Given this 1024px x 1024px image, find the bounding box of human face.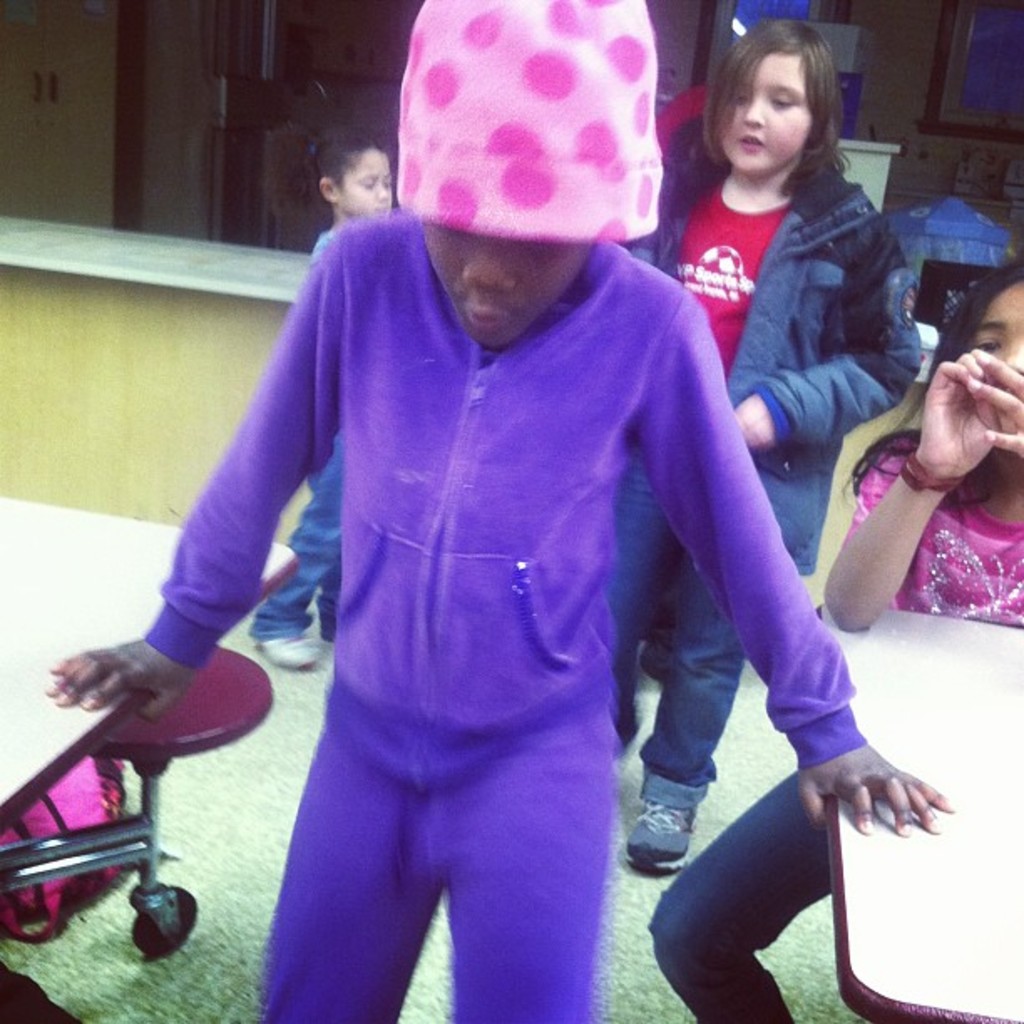
crop(432, 231, 609, 346).
